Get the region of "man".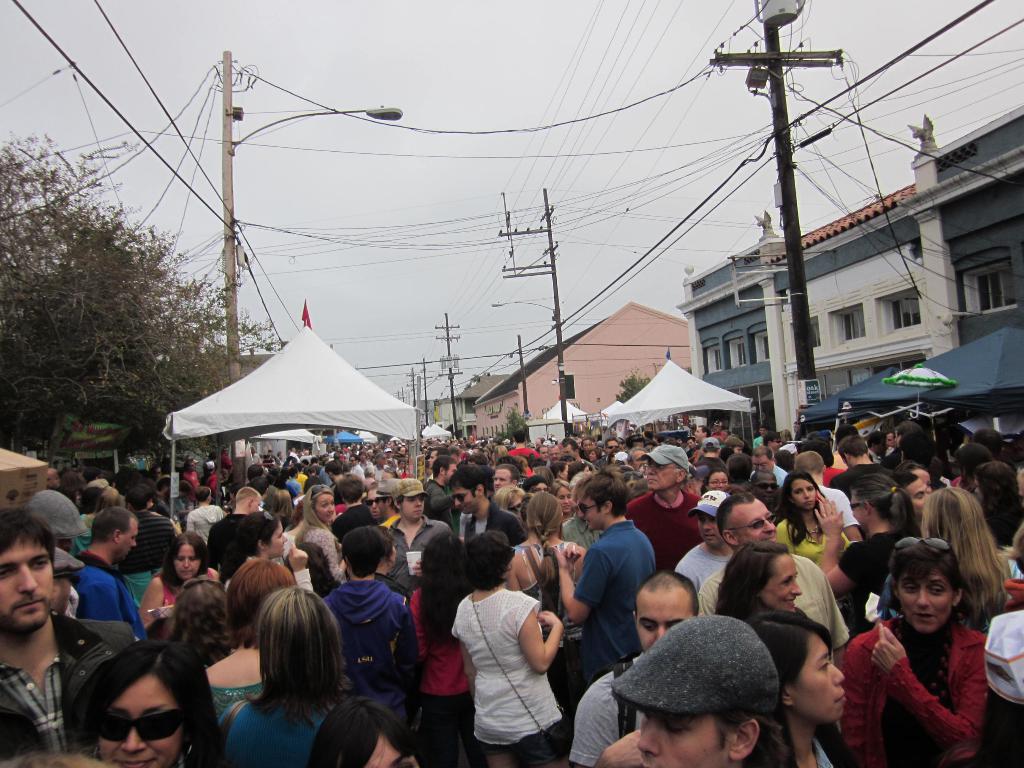
x1=611 y1=618 x2=788 y2=767.
